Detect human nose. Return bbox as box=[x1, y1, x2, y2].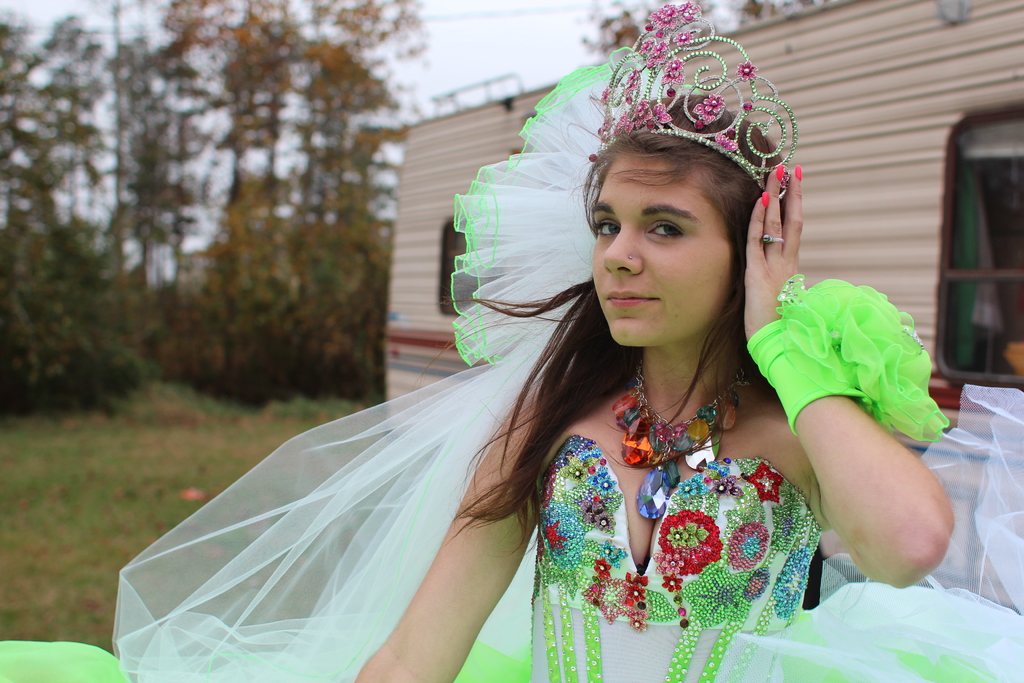
box=[606, 218, 644, 274].
